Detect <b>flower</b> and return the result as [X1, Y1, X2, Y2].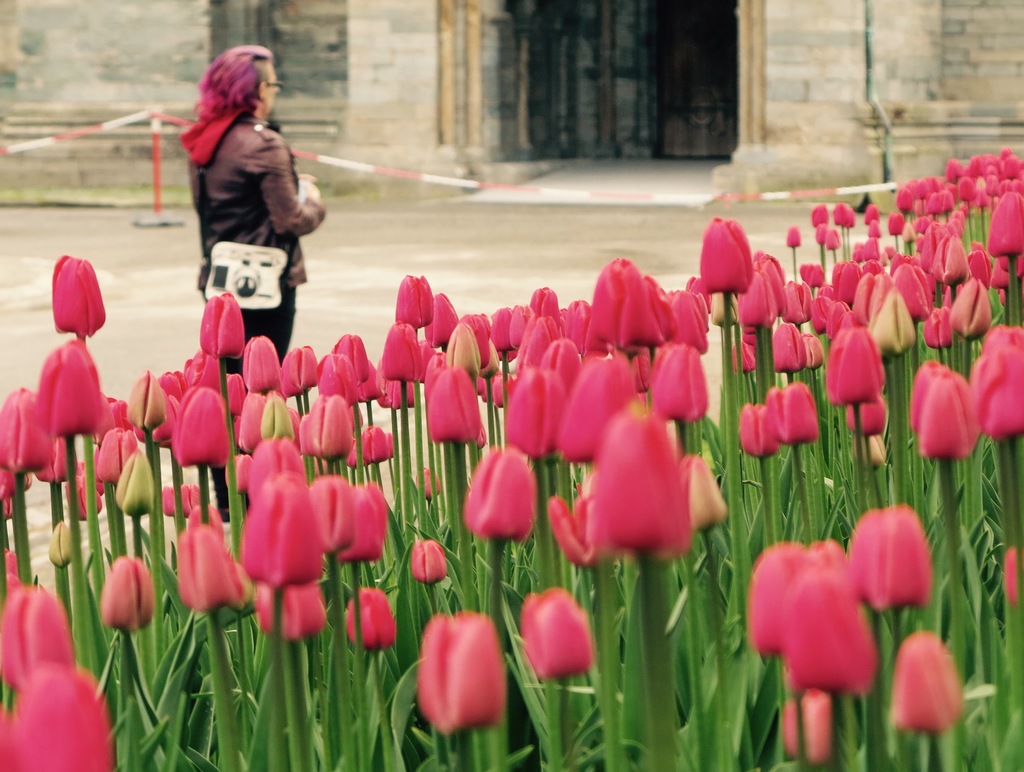
[0, 465, 33, 499].
